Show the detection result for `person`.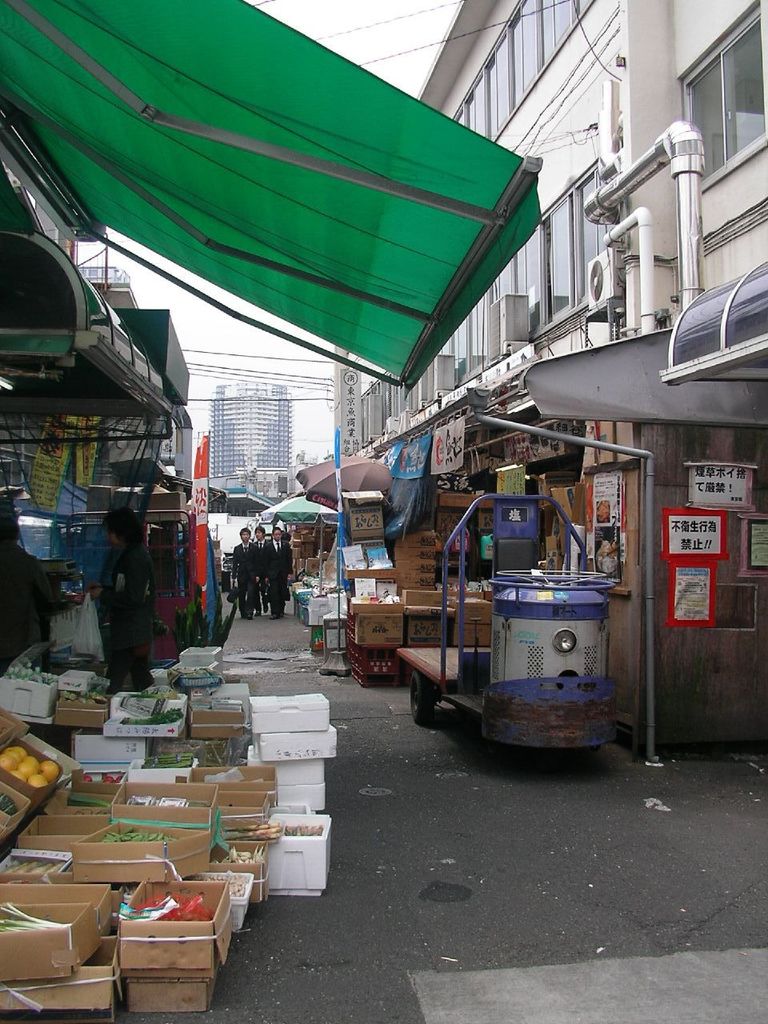
bbox(266, 522, 290, 618).
